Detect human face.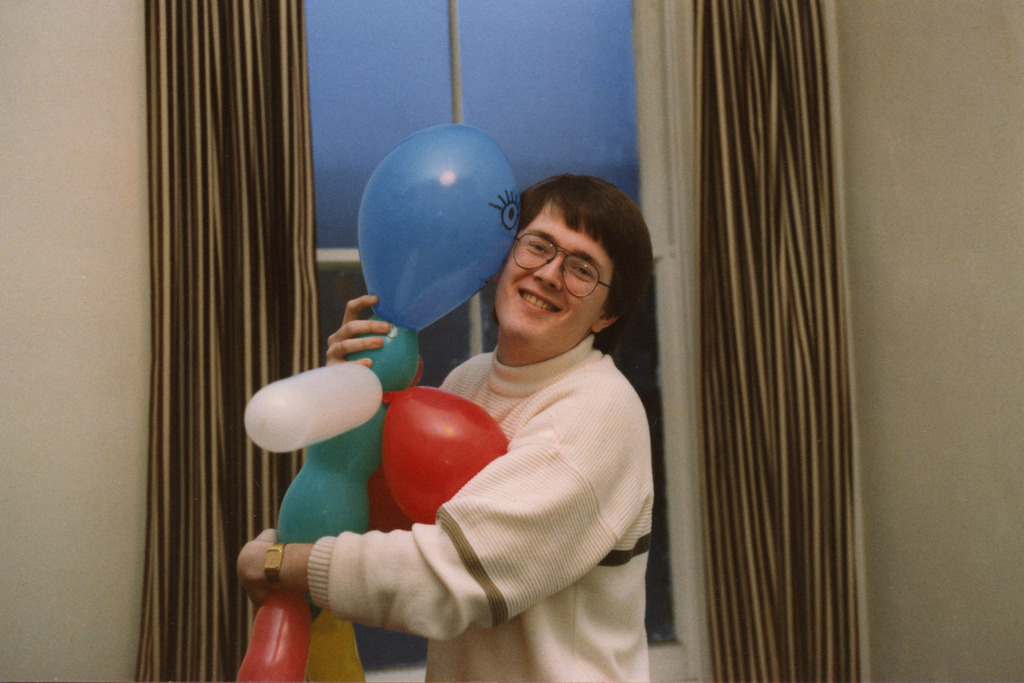
Detected at [492, 198, 610, 344].
